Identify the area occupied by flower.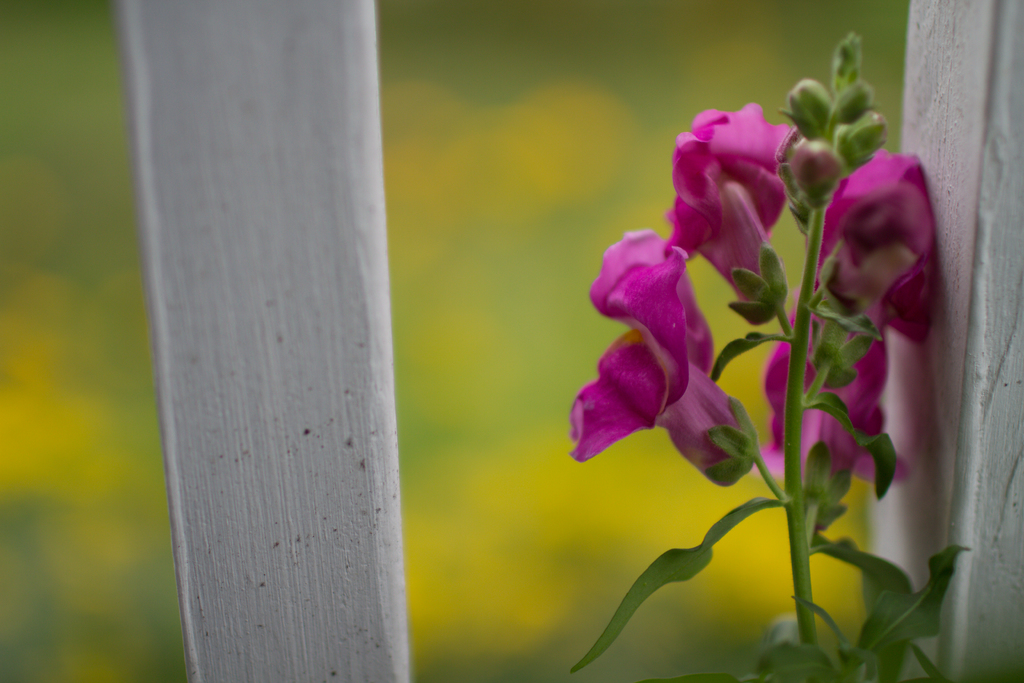
Area: select_region(803, 142, 942, 349).
